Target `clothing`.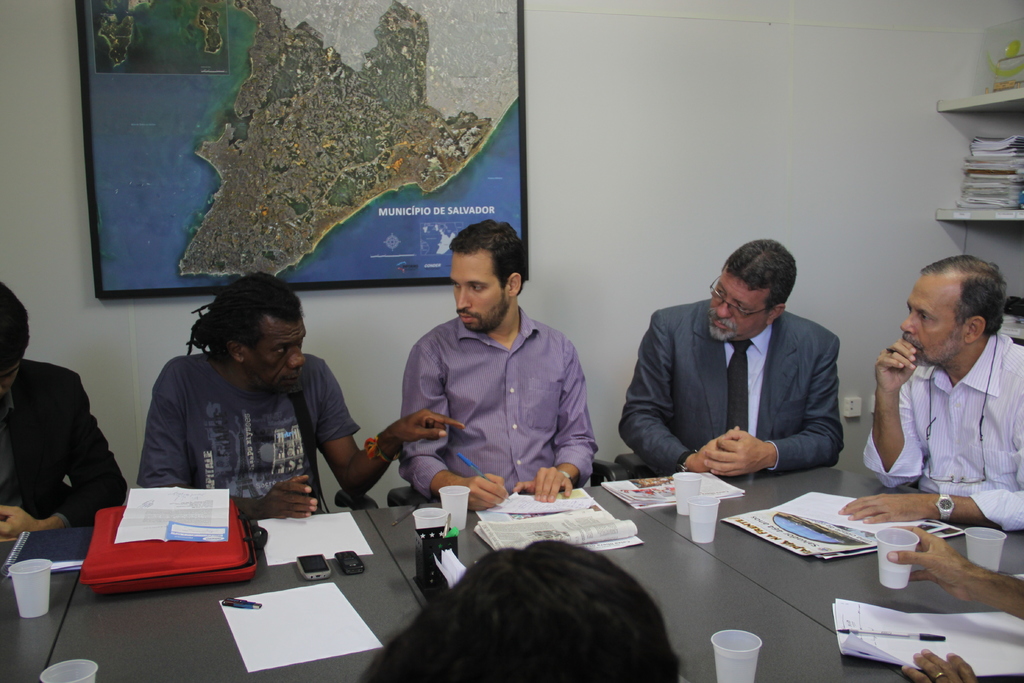
Target region: <box>860,331,1023,529</box>.
